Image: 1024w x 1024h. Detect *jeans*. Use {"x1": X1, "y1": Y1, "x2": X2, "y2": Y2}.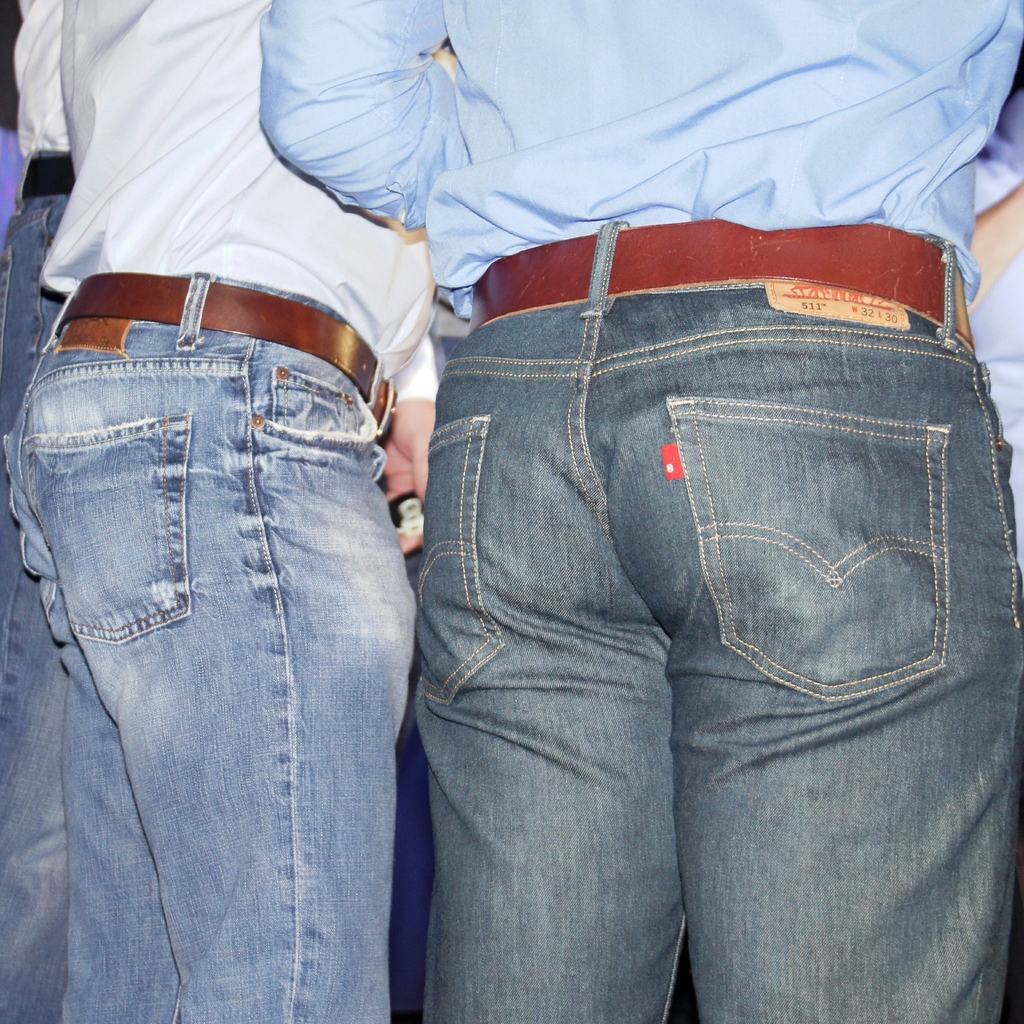
{"x1": 0, "y1": 269, "x2": 390, "y2": 1023}.
